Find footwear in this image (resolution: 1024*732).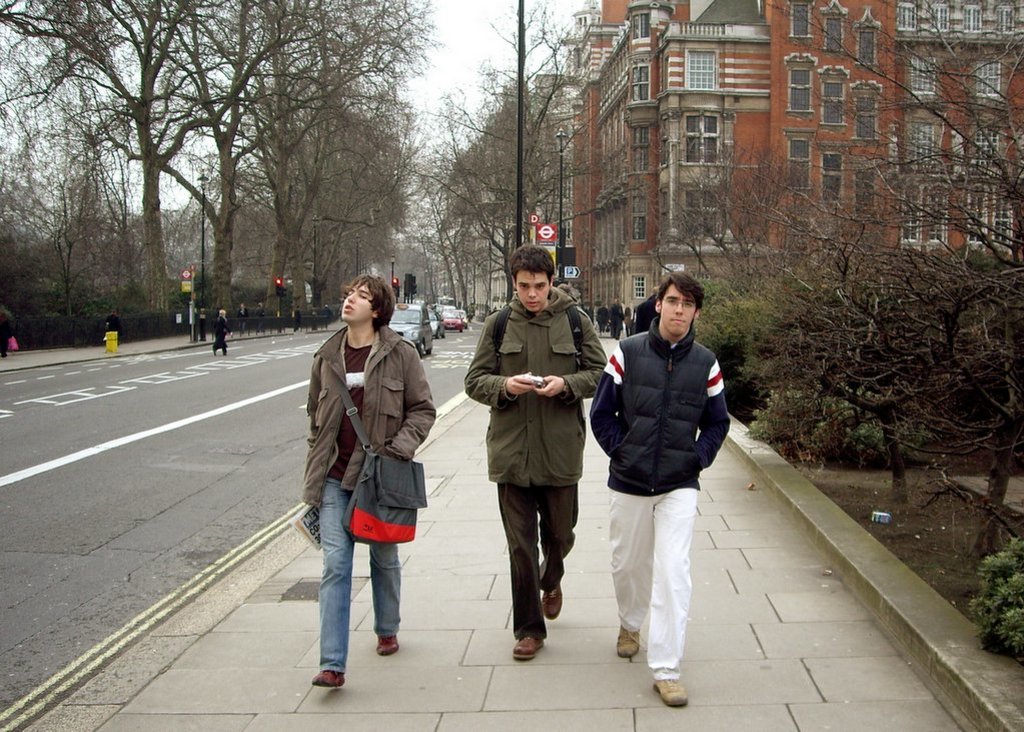
551:598:572:635.
